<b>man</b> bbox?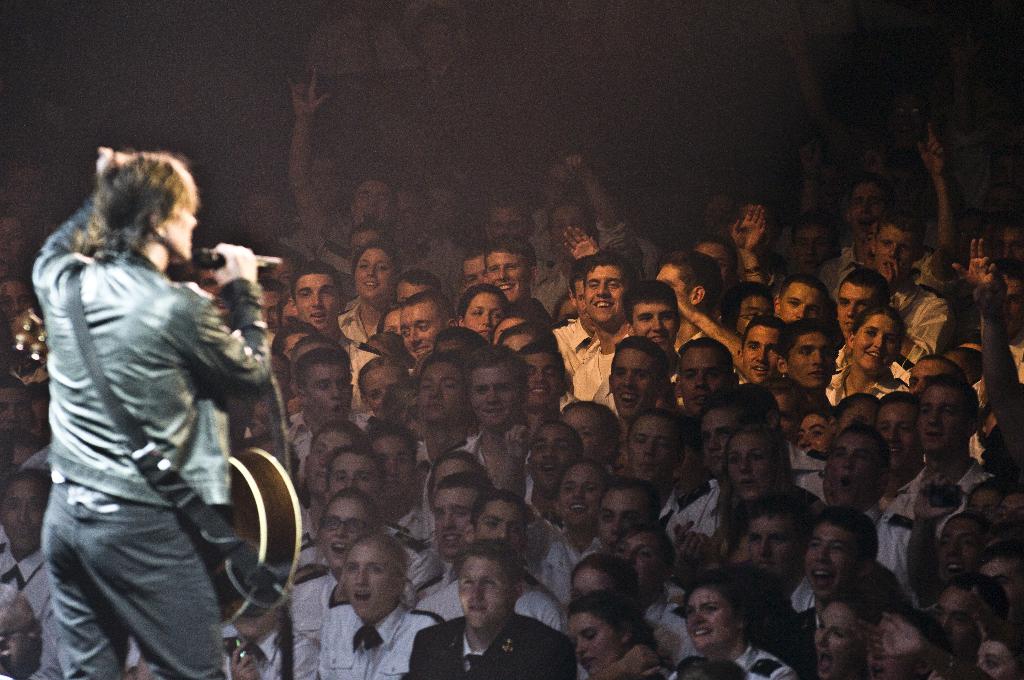
{"left": 280, "top": 350, "right": 371, "bottom": 482}
